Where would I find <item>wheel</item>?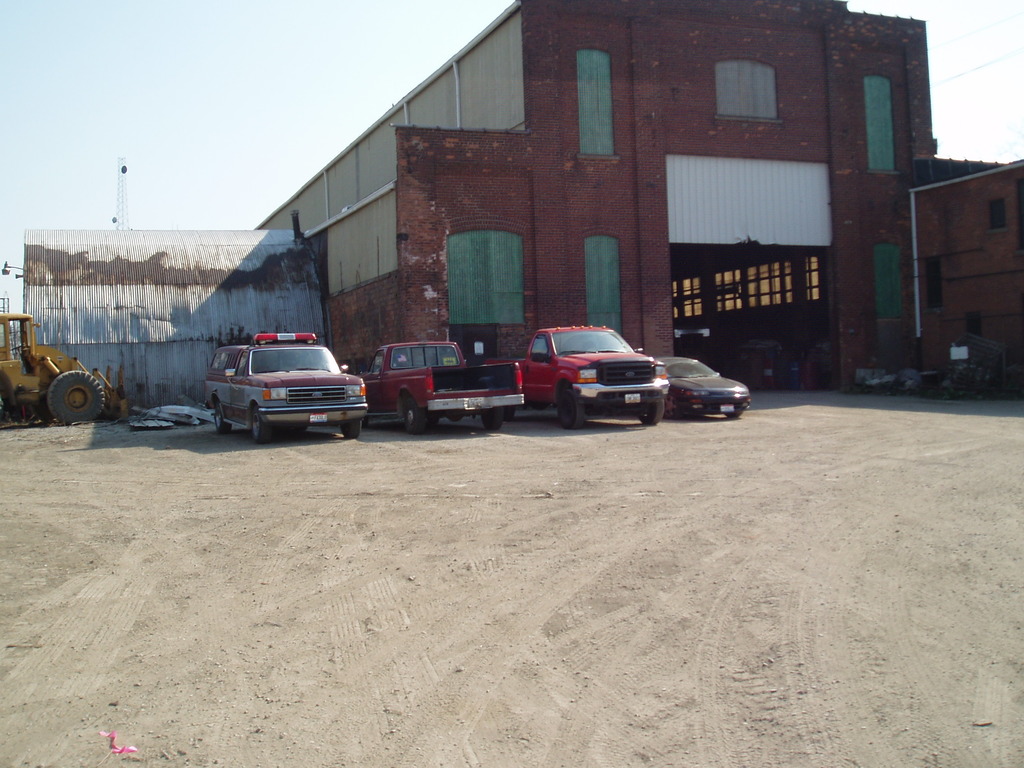
At 403/400/426/432.
